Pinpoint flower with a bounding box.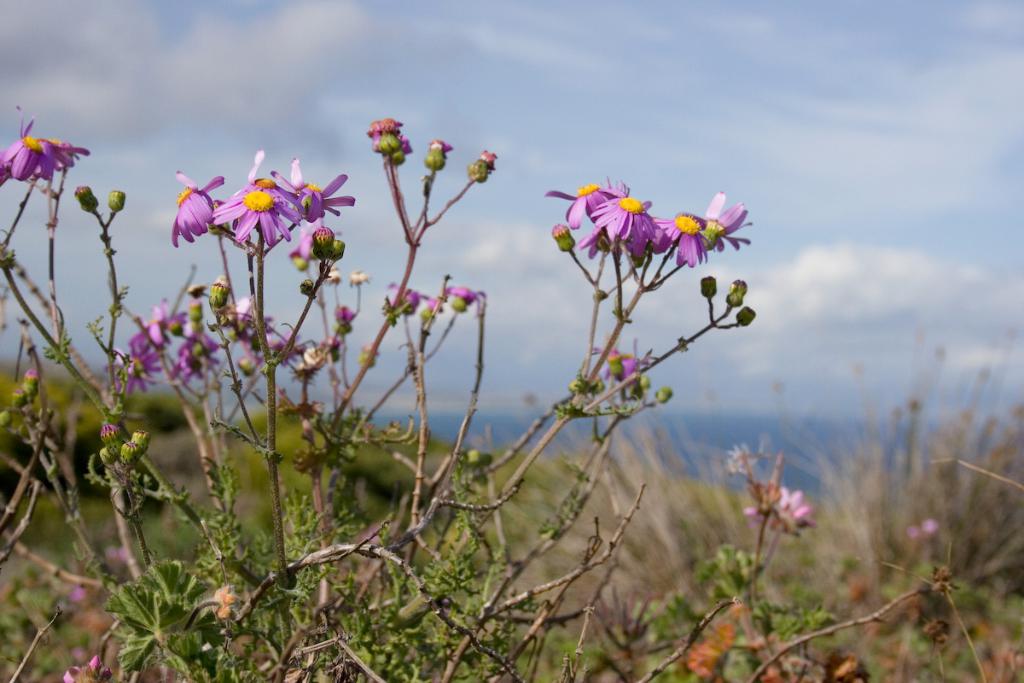
(left=0, top=115, right=97, bottom=188).
